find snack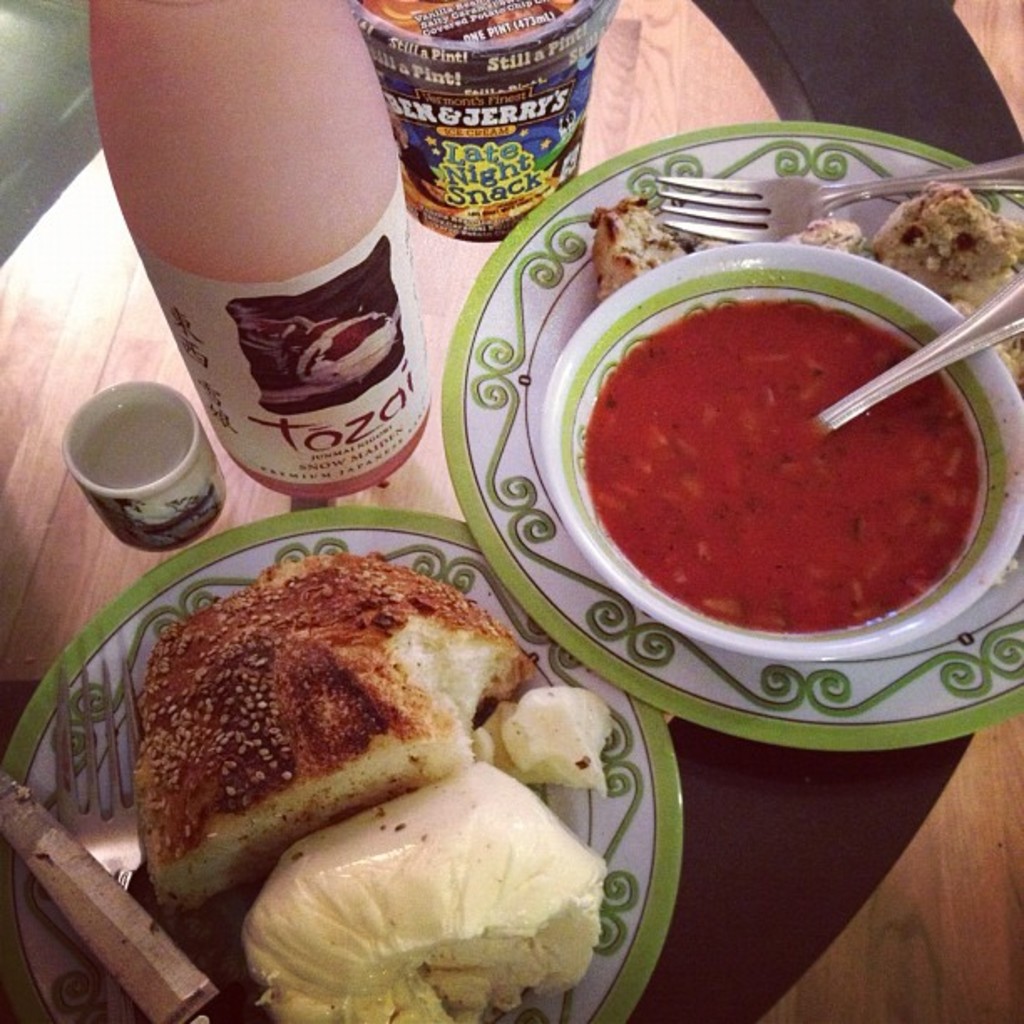
bbox=[134, 550, 537, 917]
